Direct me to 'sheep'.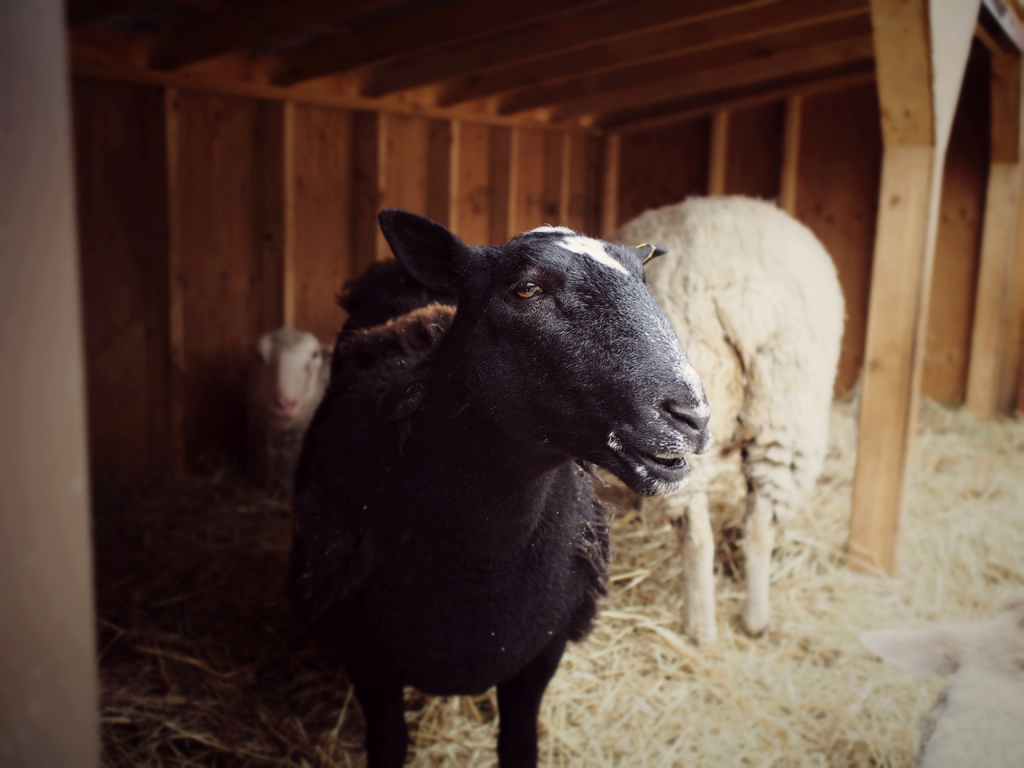
Direction: 276 204 707 767.
